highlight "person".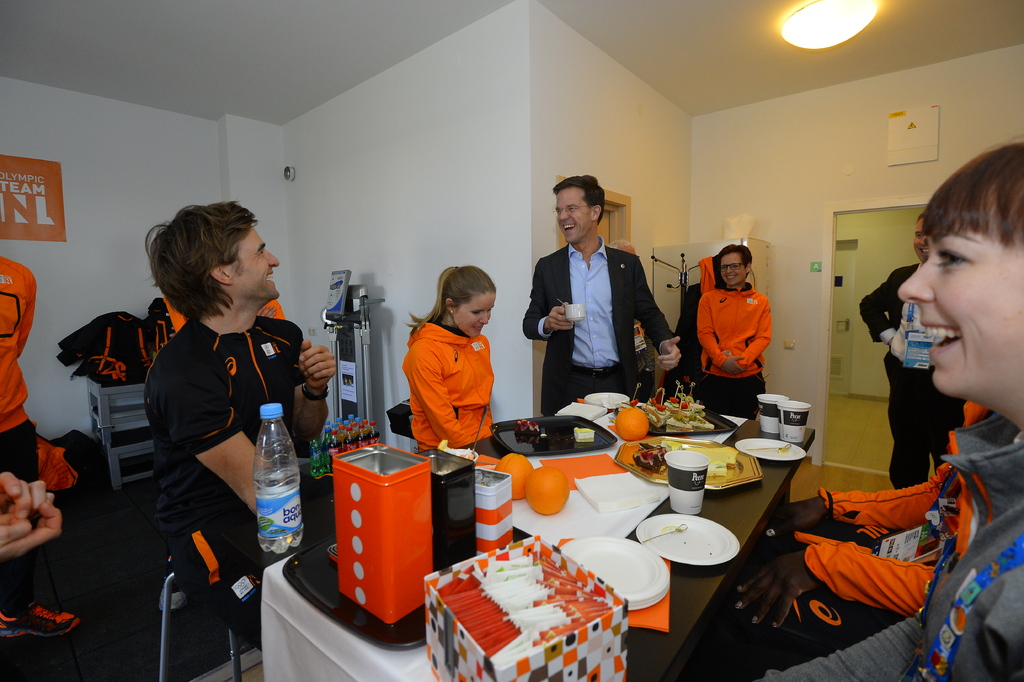
Highlighted region: bbox=[0, 251, 86, 642].
